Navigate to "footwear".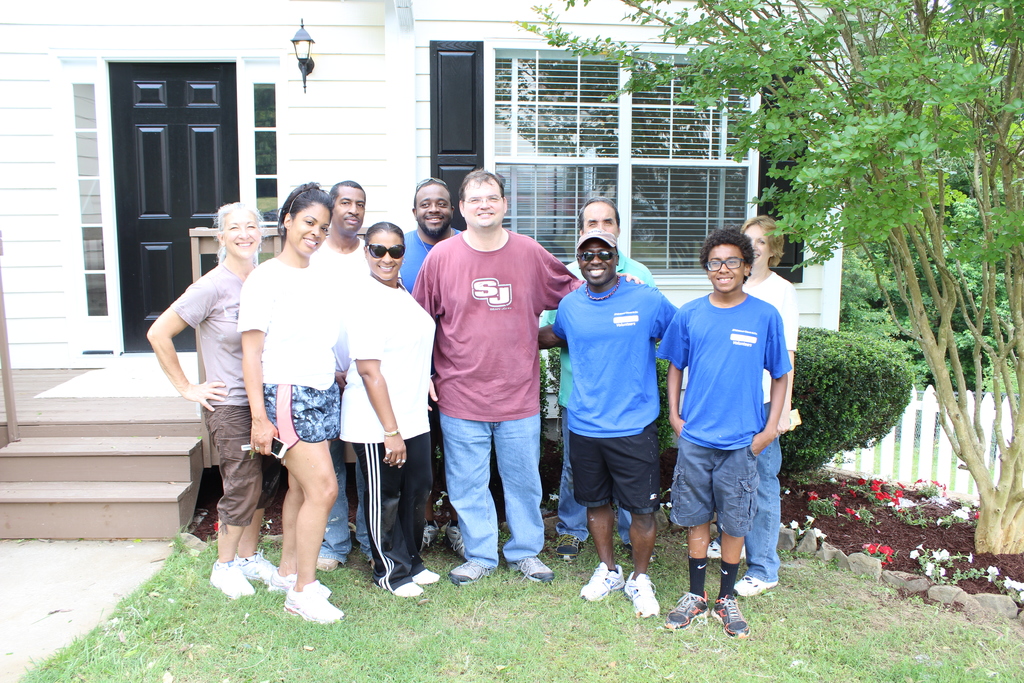
Navigation target: l=737, t=571, r=777, b=597.
